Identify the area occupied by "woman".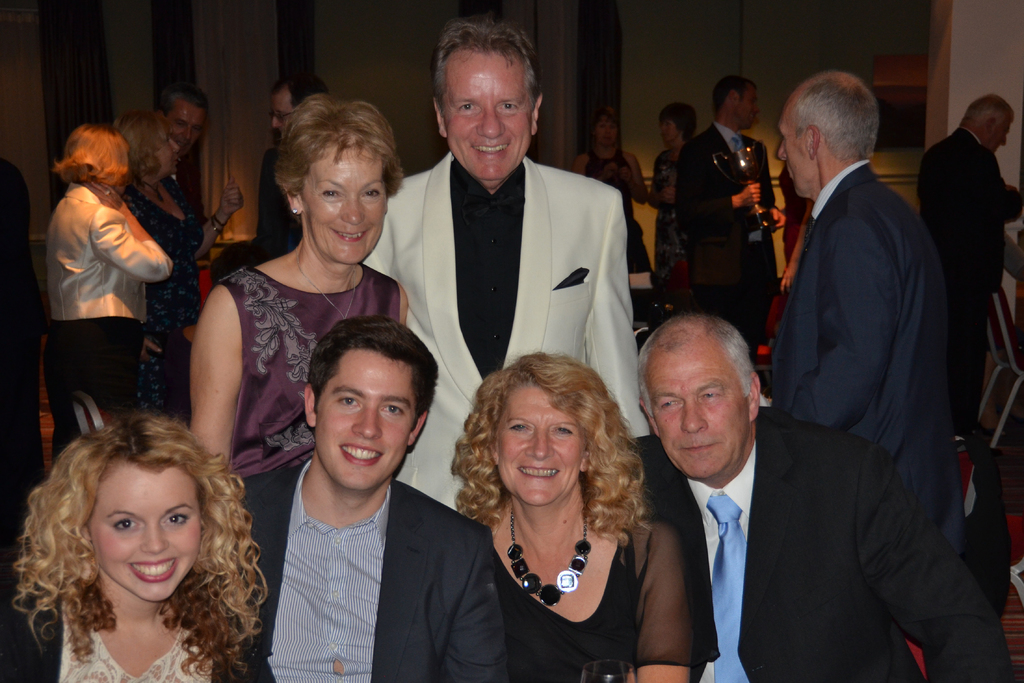
Area: 40:124:173:466.
